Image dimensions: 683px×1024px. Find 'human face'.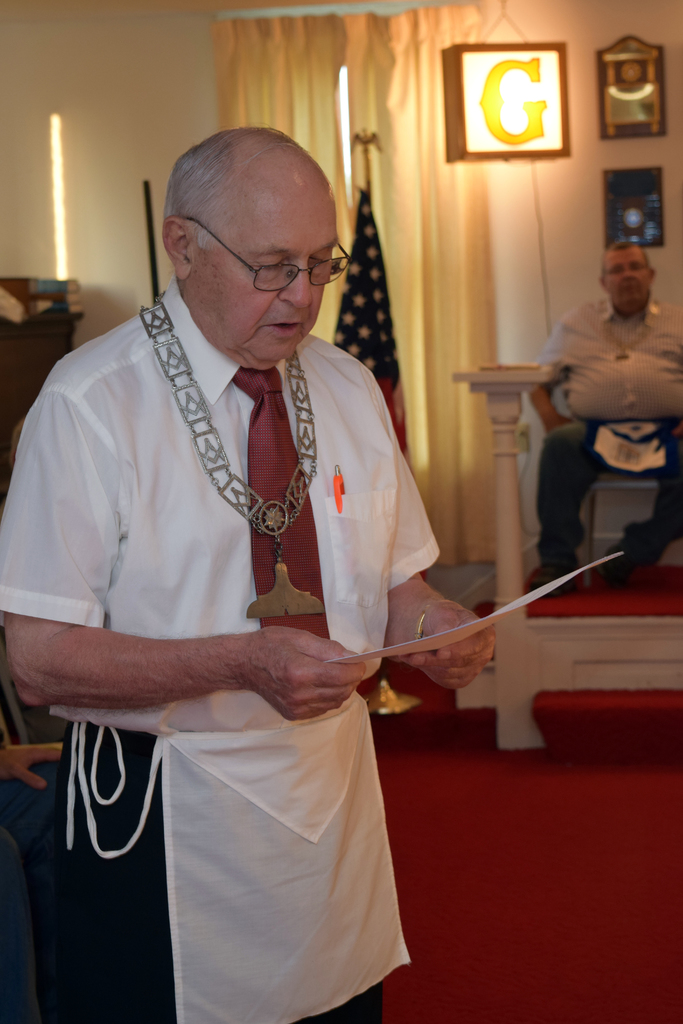
bbox(599, 245, 655, 310).
